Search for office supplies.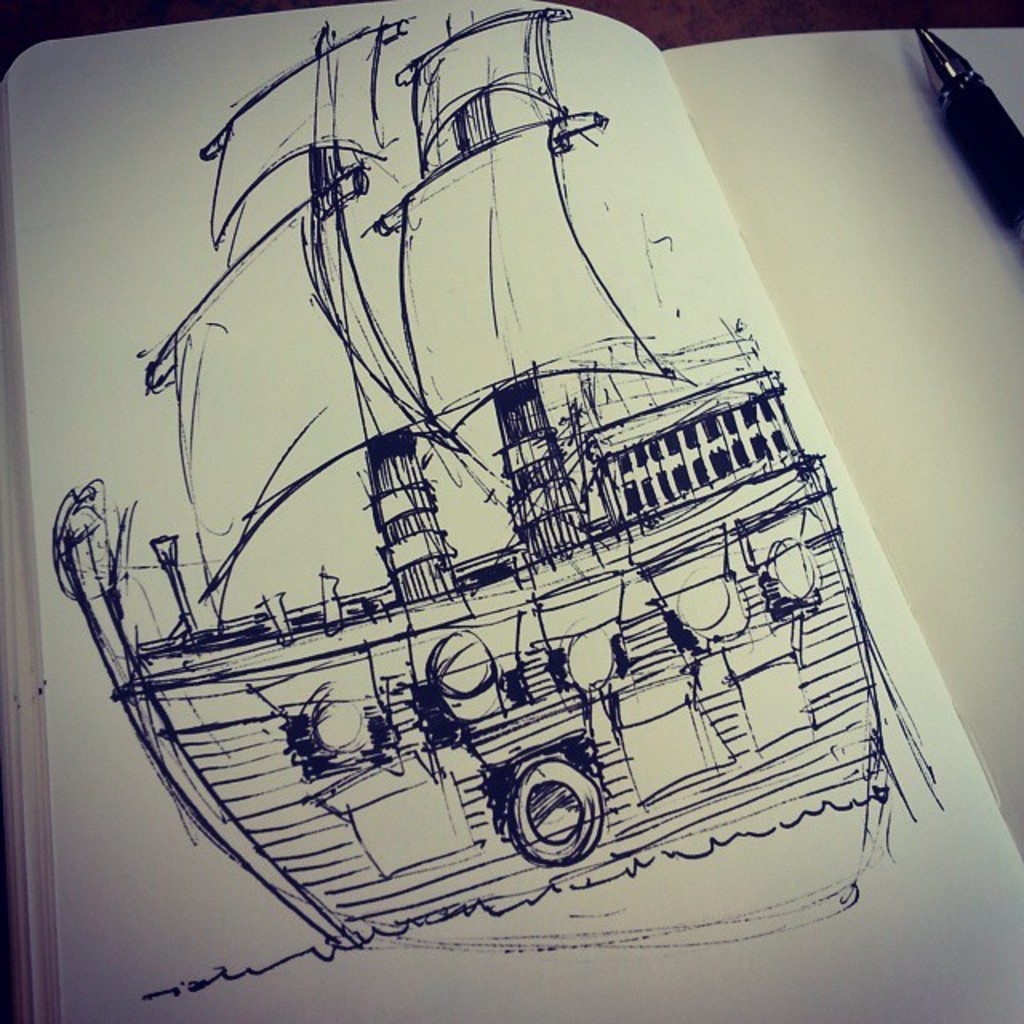
Found at BBox(917, 19, 1022, 246).
